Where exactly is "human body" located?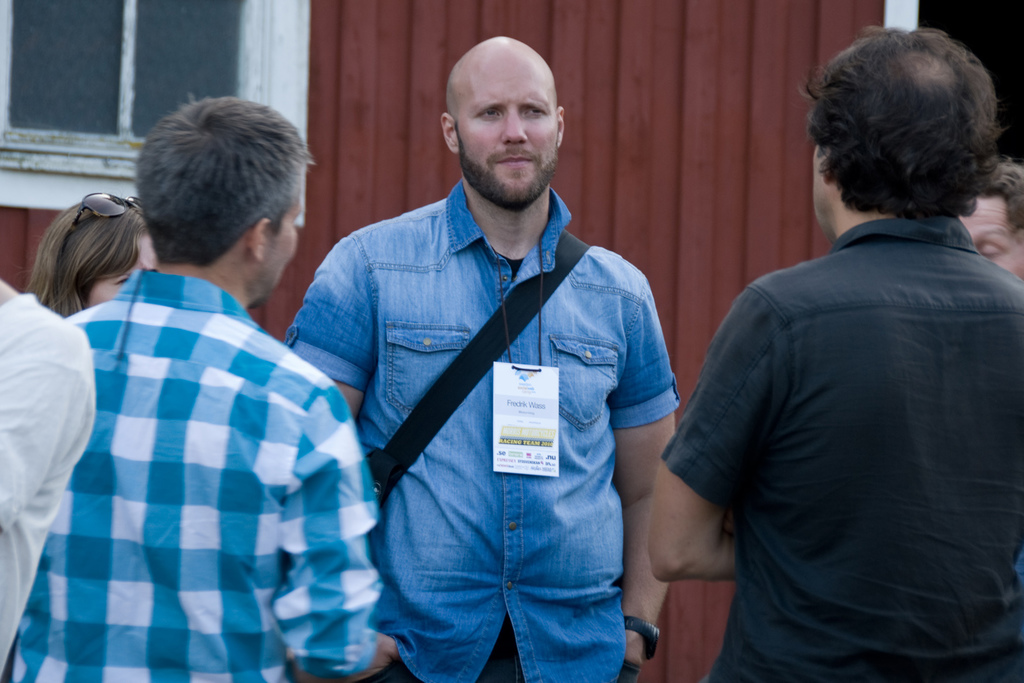
Its bounding box is select_region(307, 42, 674, 682).
